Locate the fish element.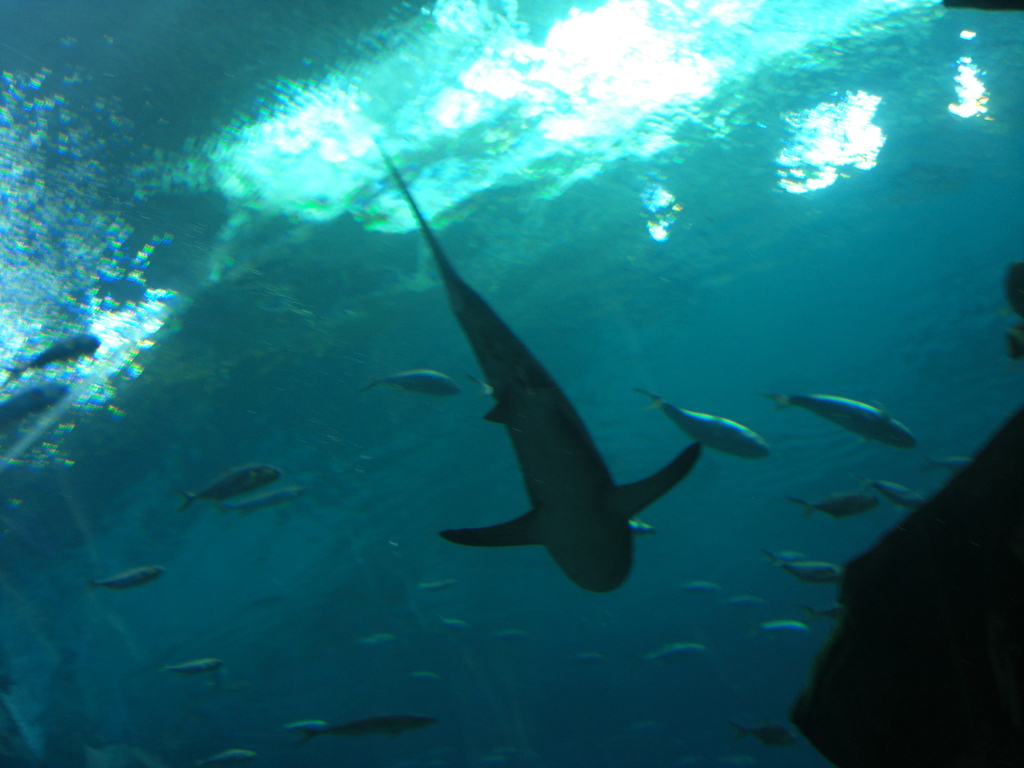
Element bbox: bbox=(411, 572, 459, 600).
